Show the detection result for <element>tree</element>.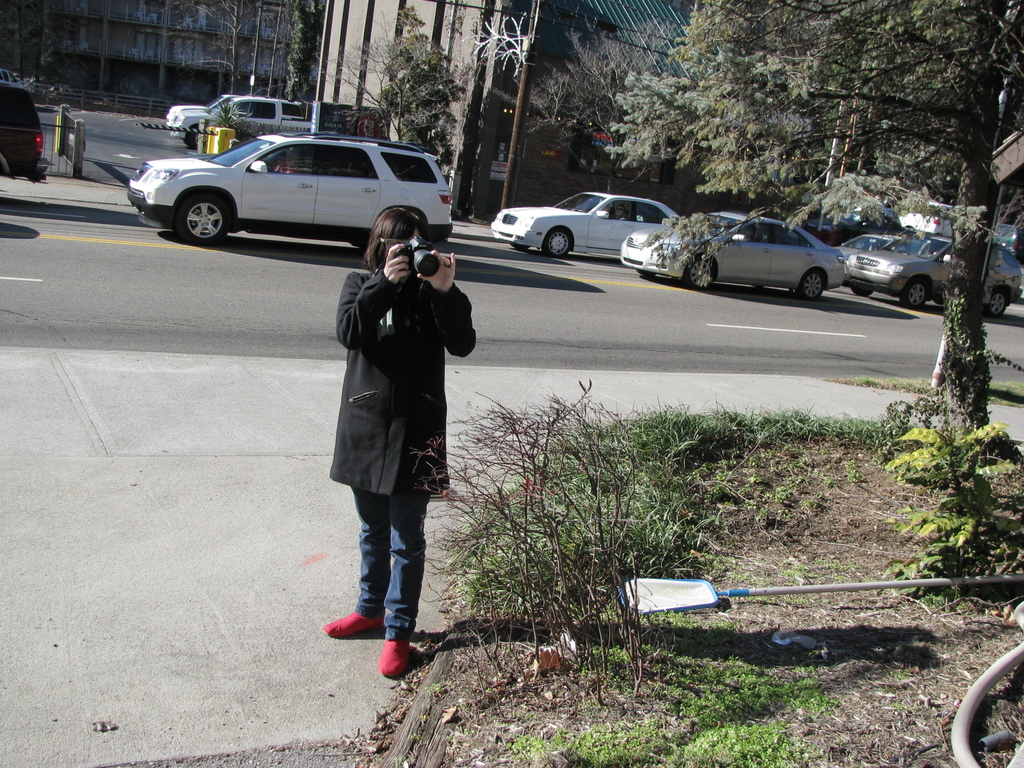
crop(612, 0, 1023, 447).
